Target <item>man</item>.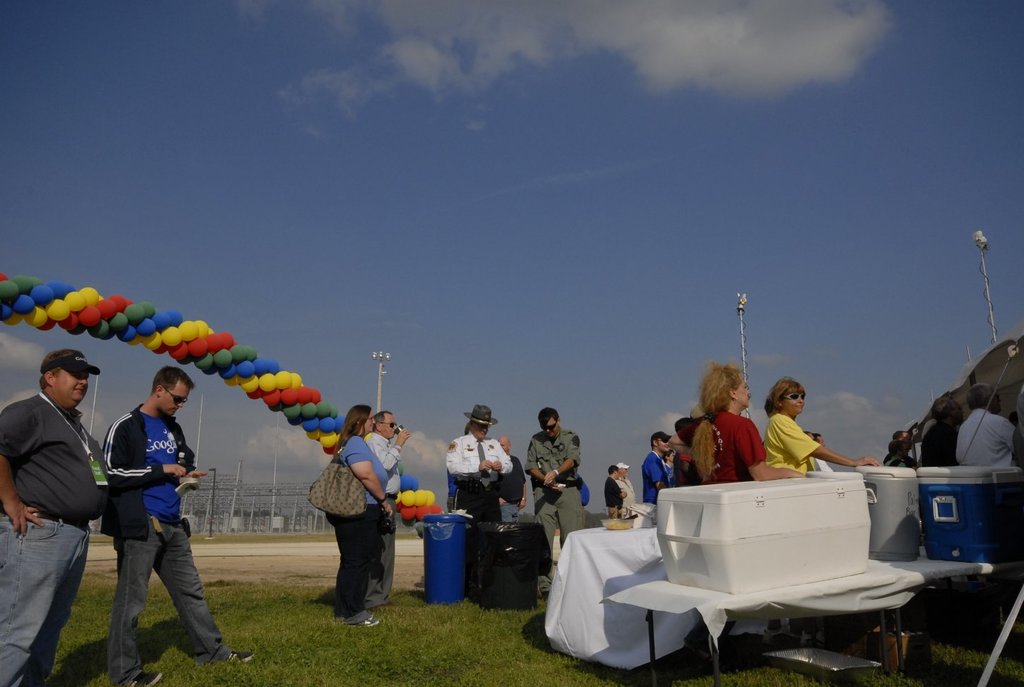
Target region: left=4, top=329, right=104, bottom=630.
